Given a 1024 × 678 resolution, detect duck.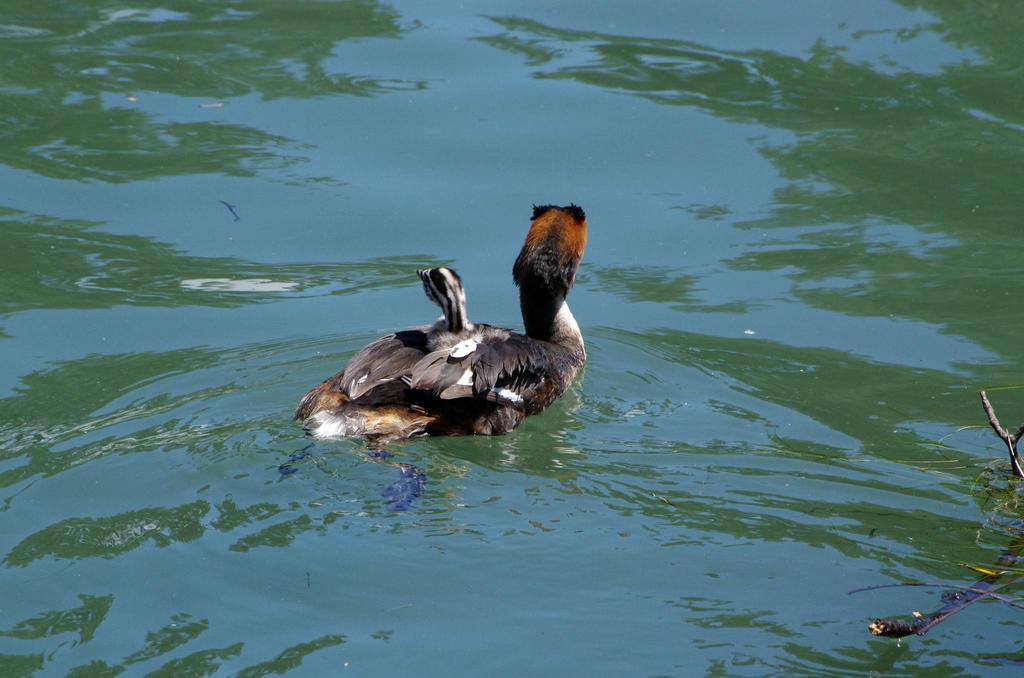
[271,198,605,448].
